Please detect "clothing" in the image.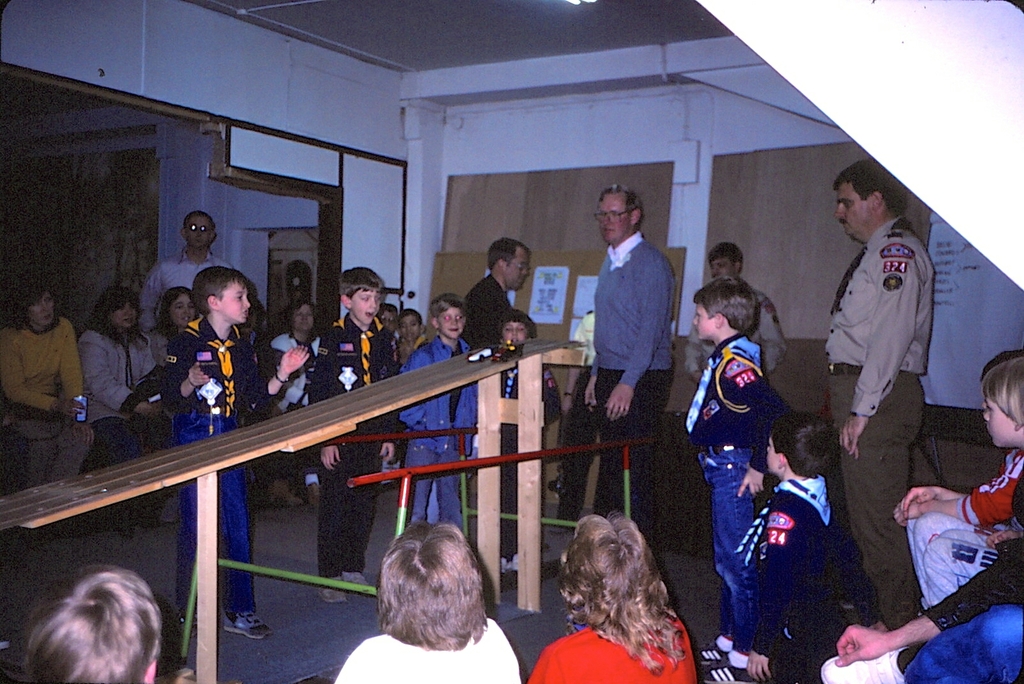
[x1=271, y1=334, x2=335, y2=469].
